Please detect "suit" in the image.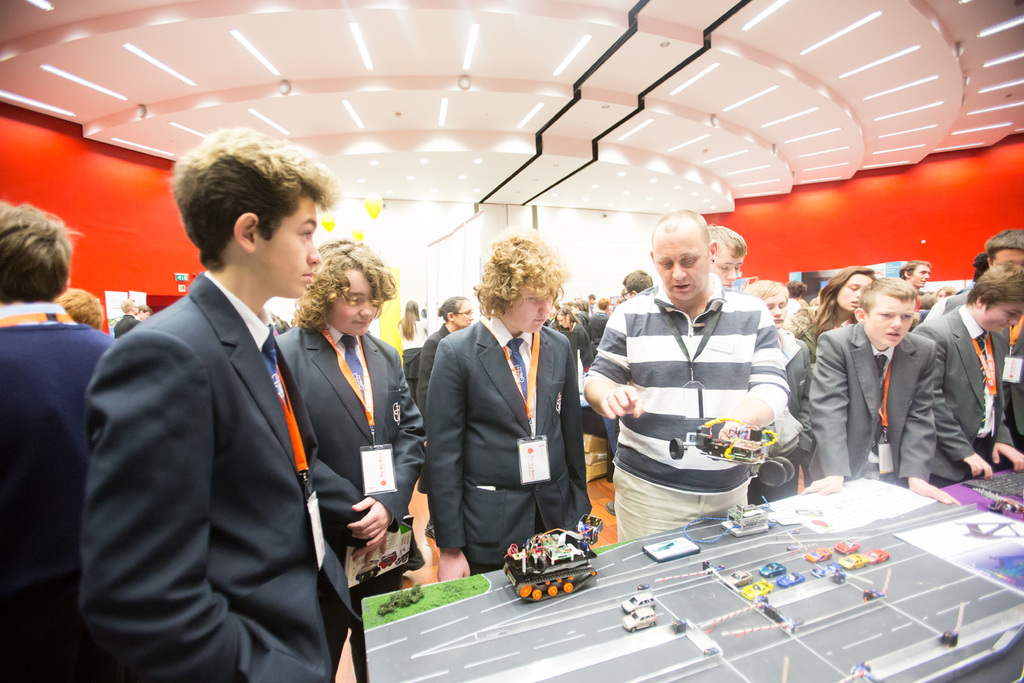
(left=931, top=289, right=1023, bottom=461).
